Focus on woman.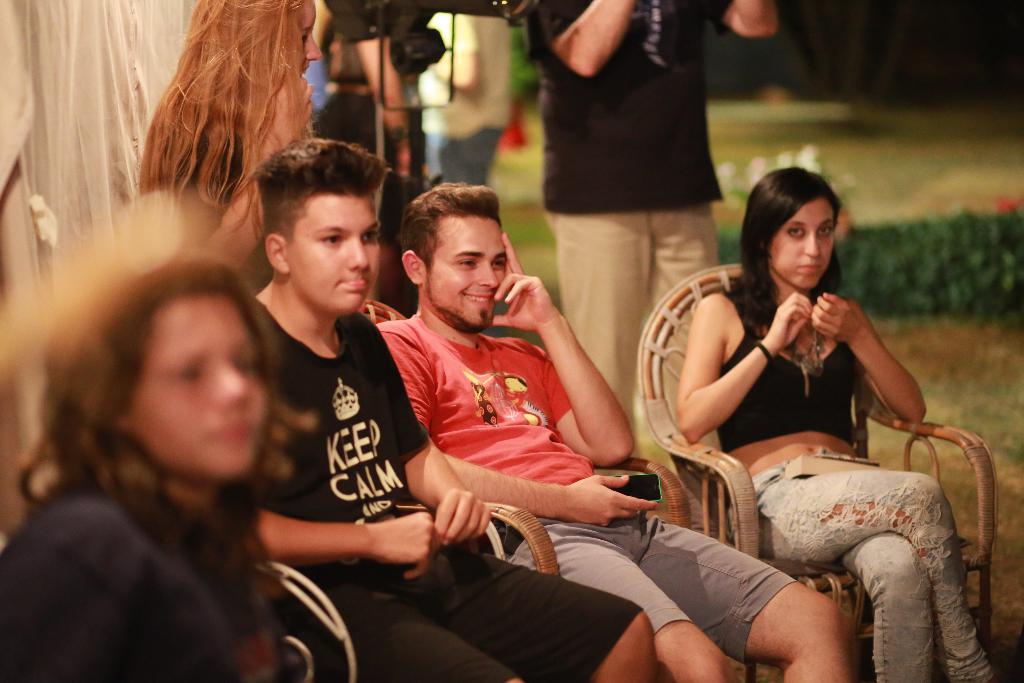
Focused at box(0, 254, 296, 682).
